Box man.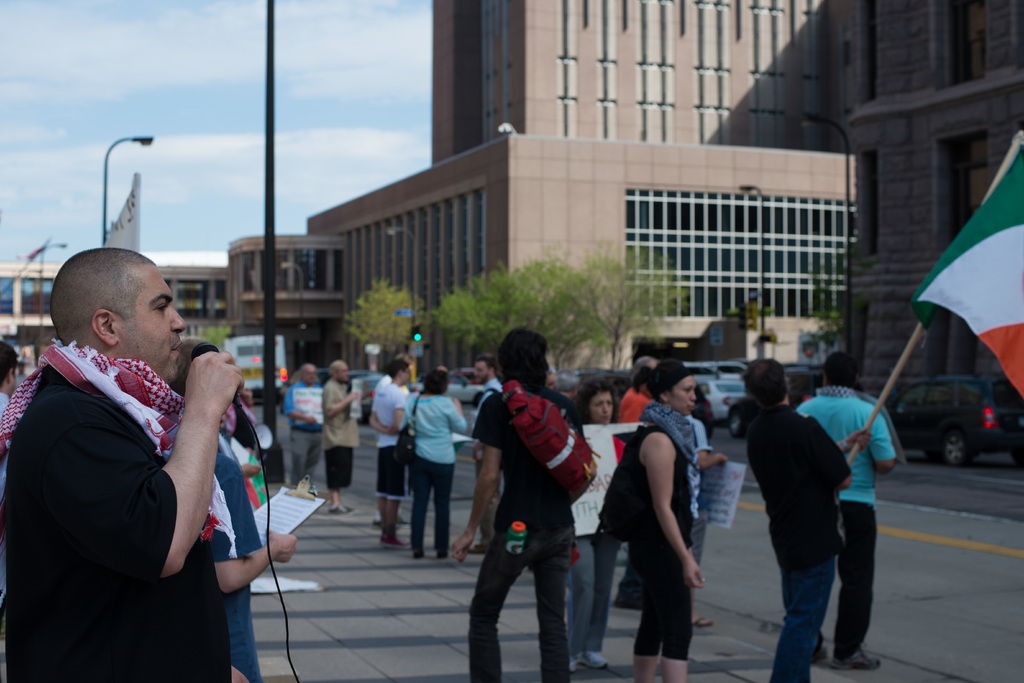
BBox(17, 221, 261, 670).
